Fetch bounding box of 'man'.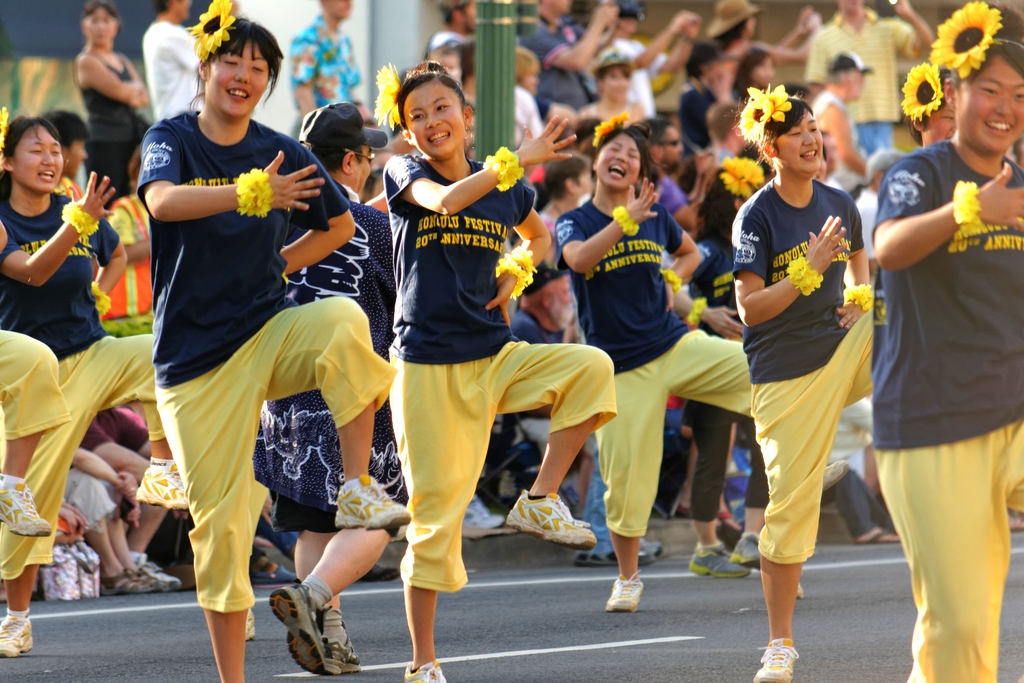
Bbox: region(289, 0, 358, 134).
